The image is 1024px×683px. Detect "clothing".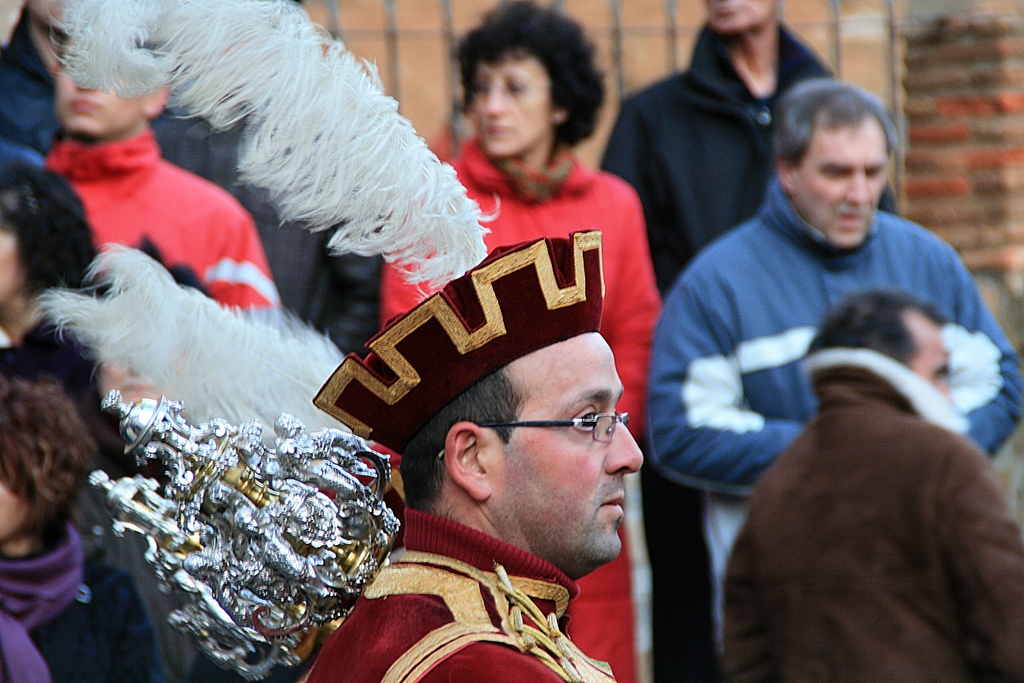
Detection: rect(45, 131, 283, 310).
